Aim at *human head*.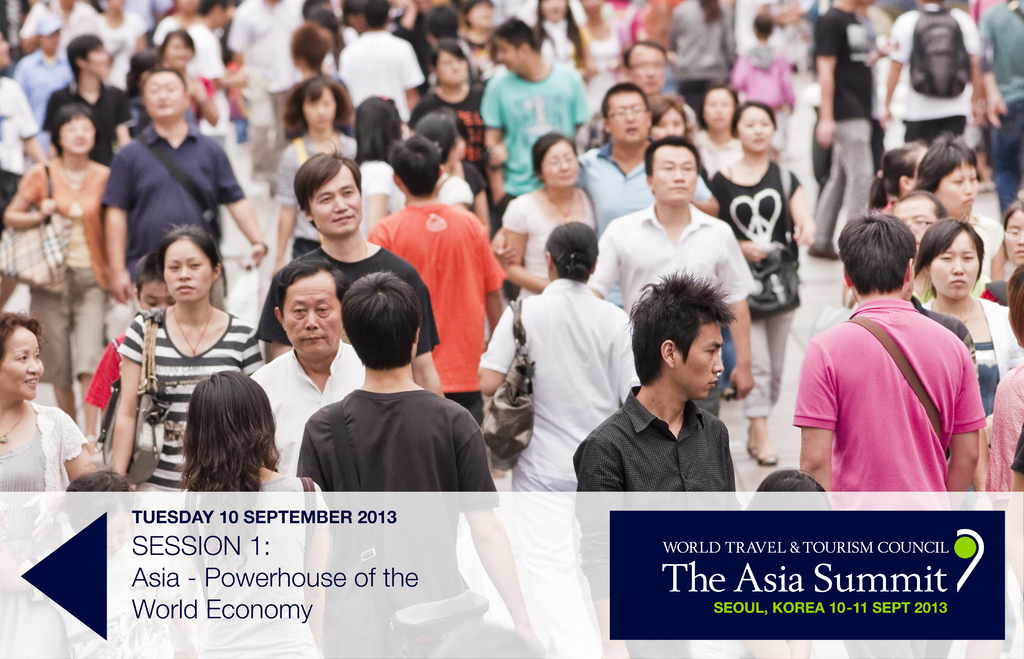
Aimed at {"x1": 531, "y1": 135, "x2": 584, "y2": 191}.
